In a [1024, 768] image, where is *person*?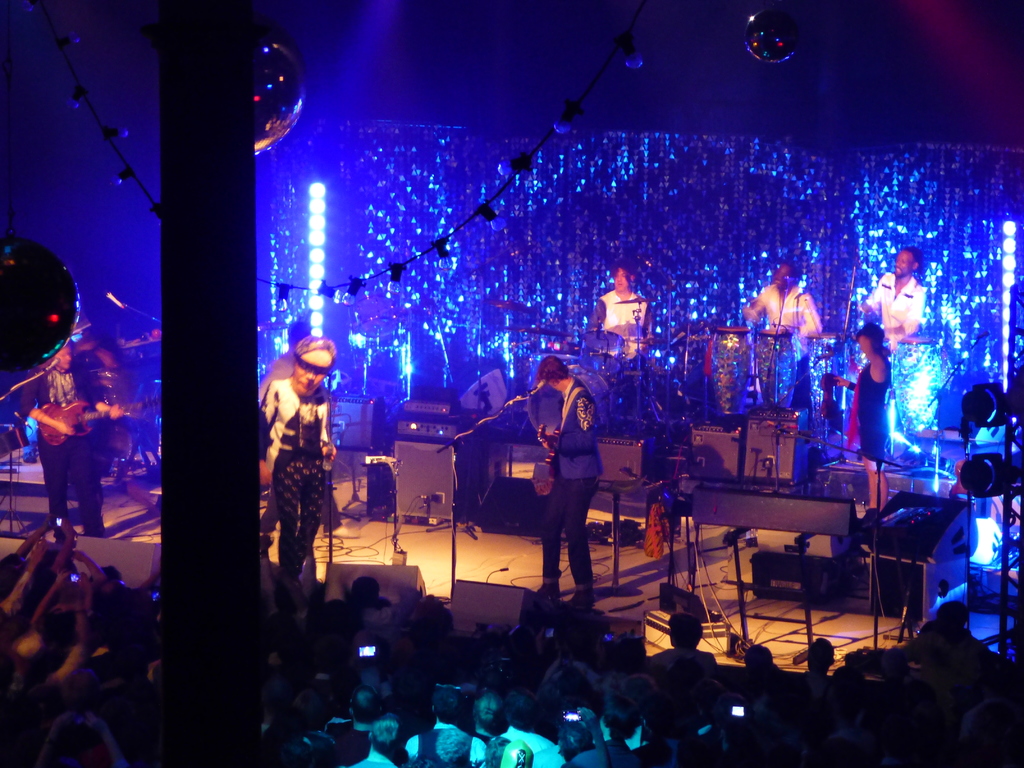
[left=858, top=241, right=929, bottom=332].
